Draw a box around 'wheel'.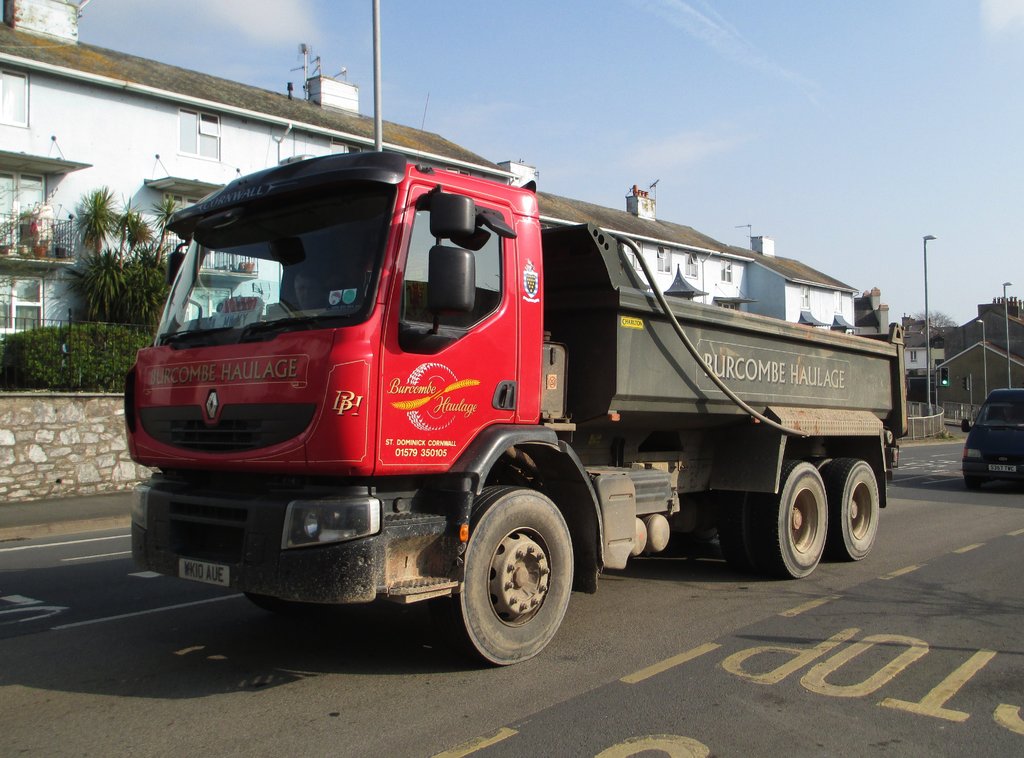
bbox=[446, 490, 580, 661].
